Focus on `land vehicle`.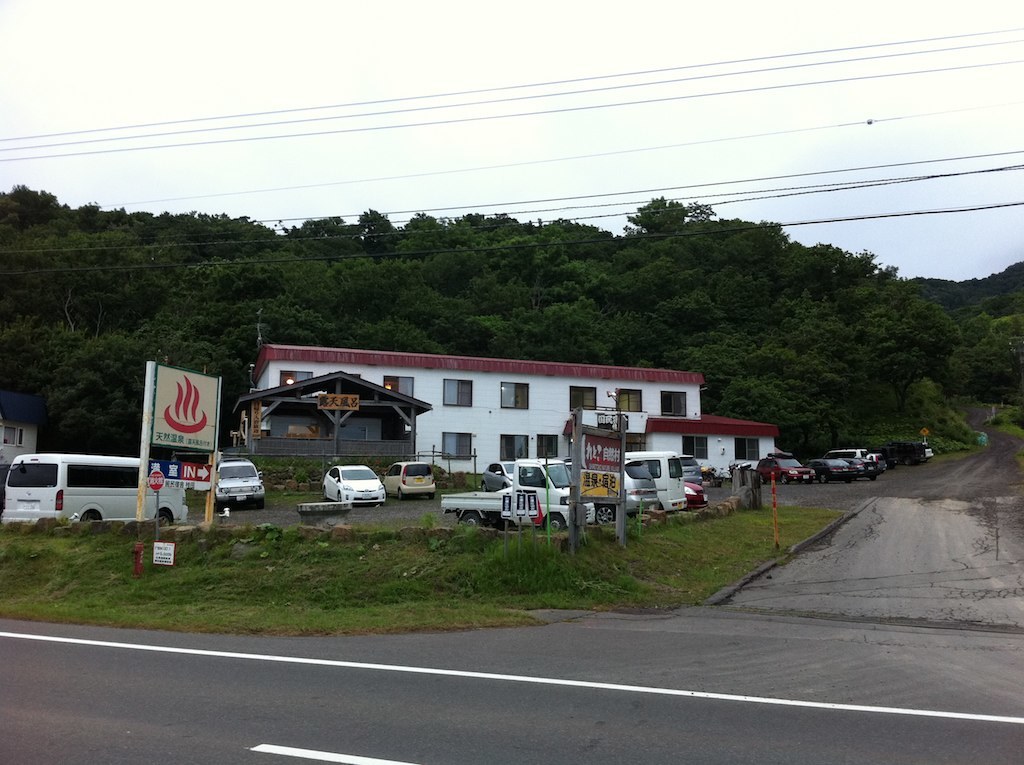
Focused at detection(601, 464, 656, 518).
